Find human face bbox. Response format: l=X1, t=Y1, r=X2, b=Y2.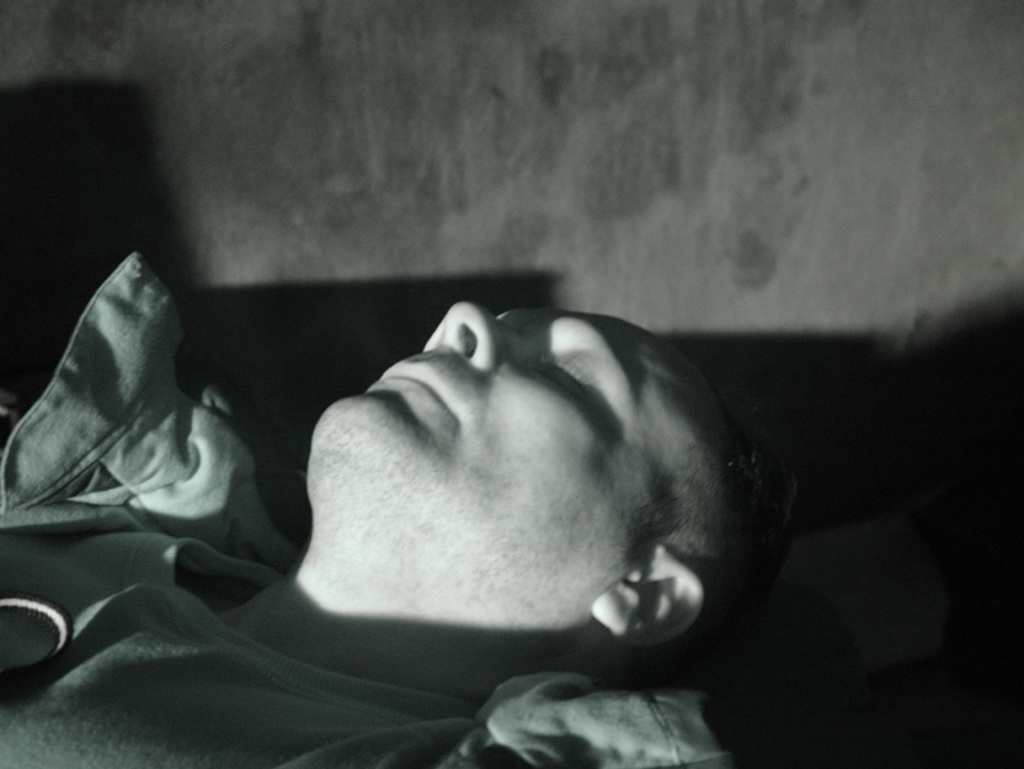
l=308, t=303, r=676, b=598.
